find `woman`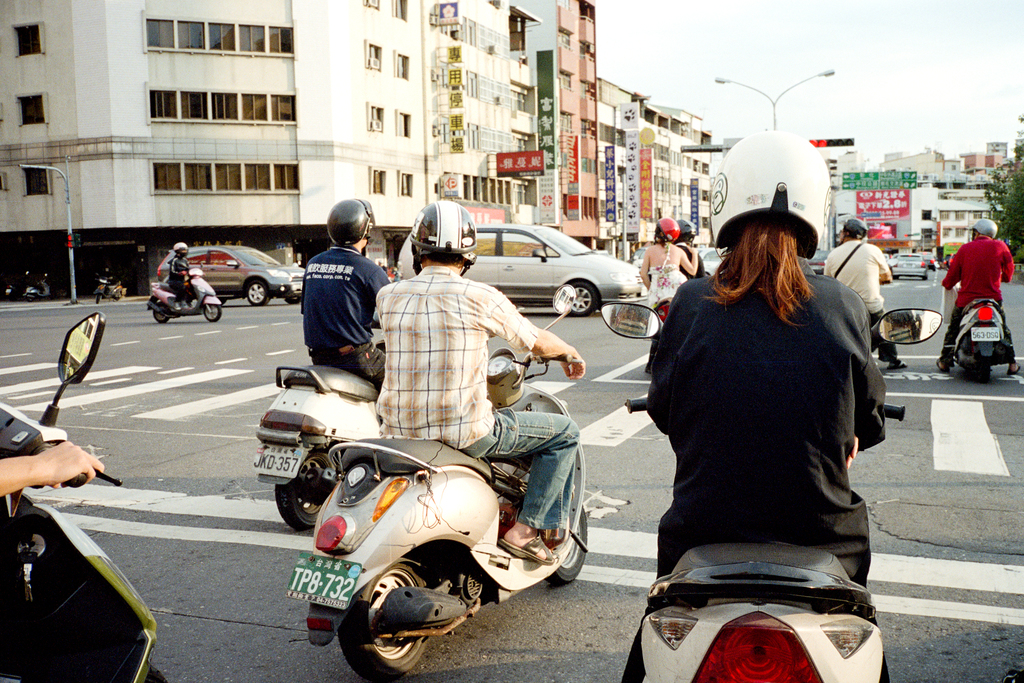
rect(639, 217, 703, 308)
